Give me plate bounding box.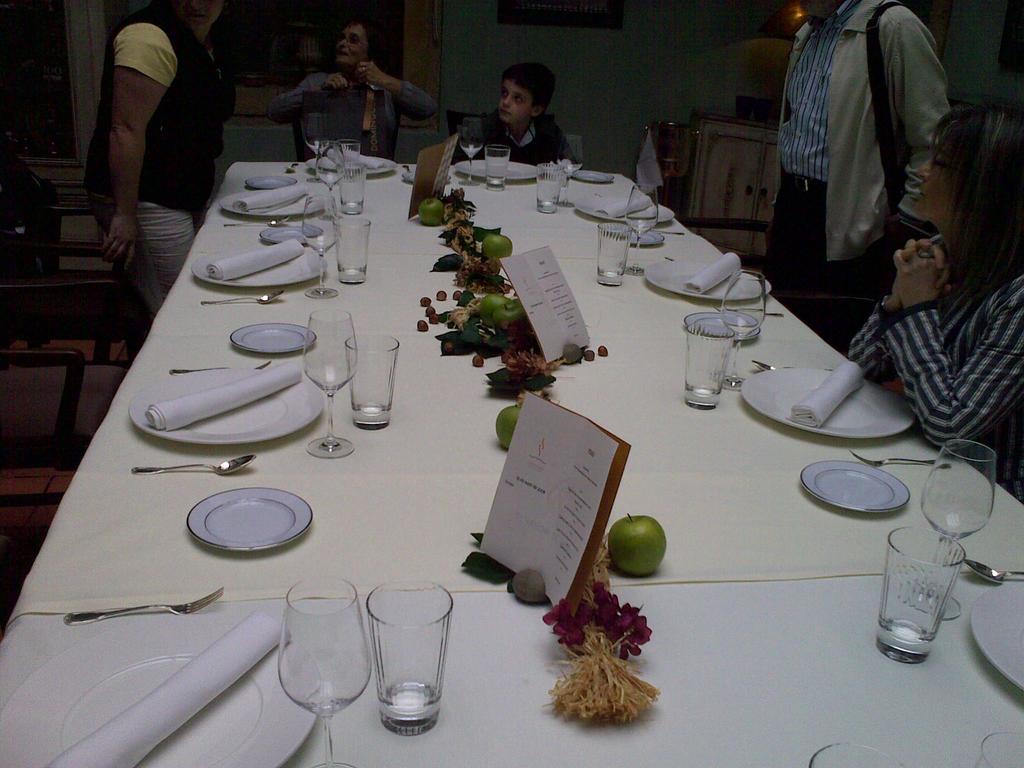
622:224:666:249.
